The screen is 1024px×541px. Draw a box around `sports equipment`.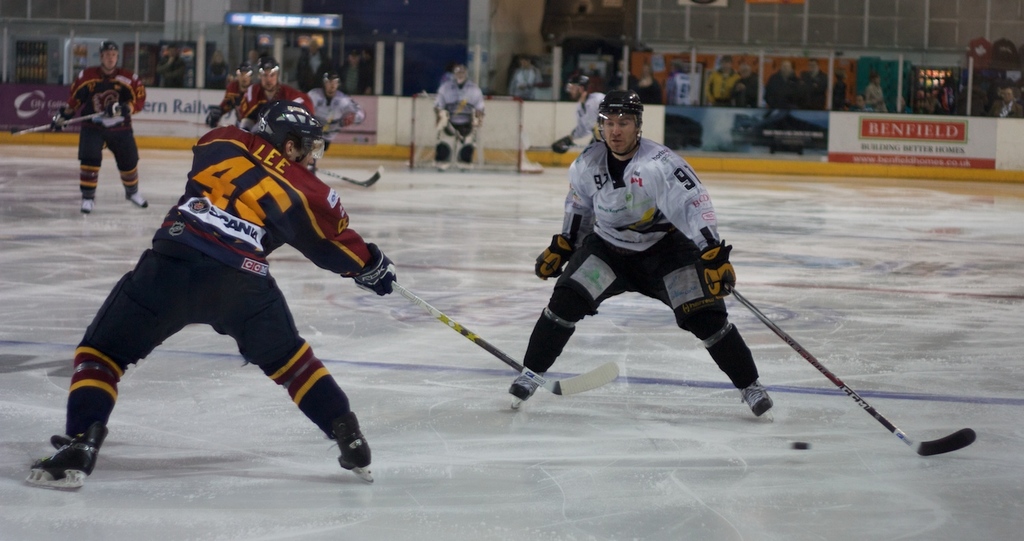
785/439/809/450.
